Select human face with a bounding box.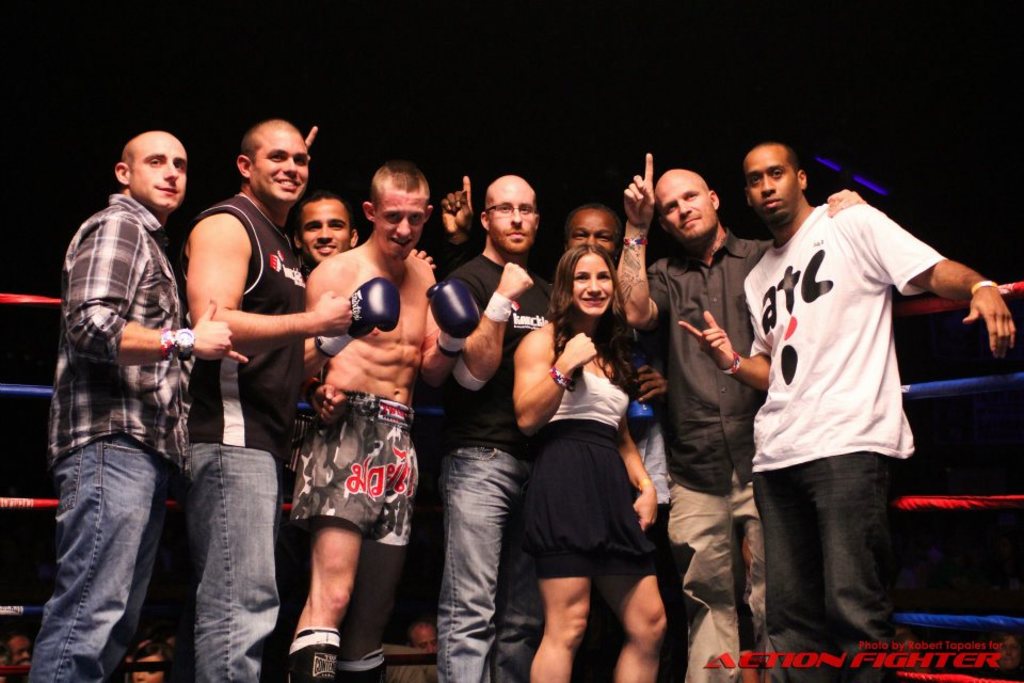
(486,190,534,254).
